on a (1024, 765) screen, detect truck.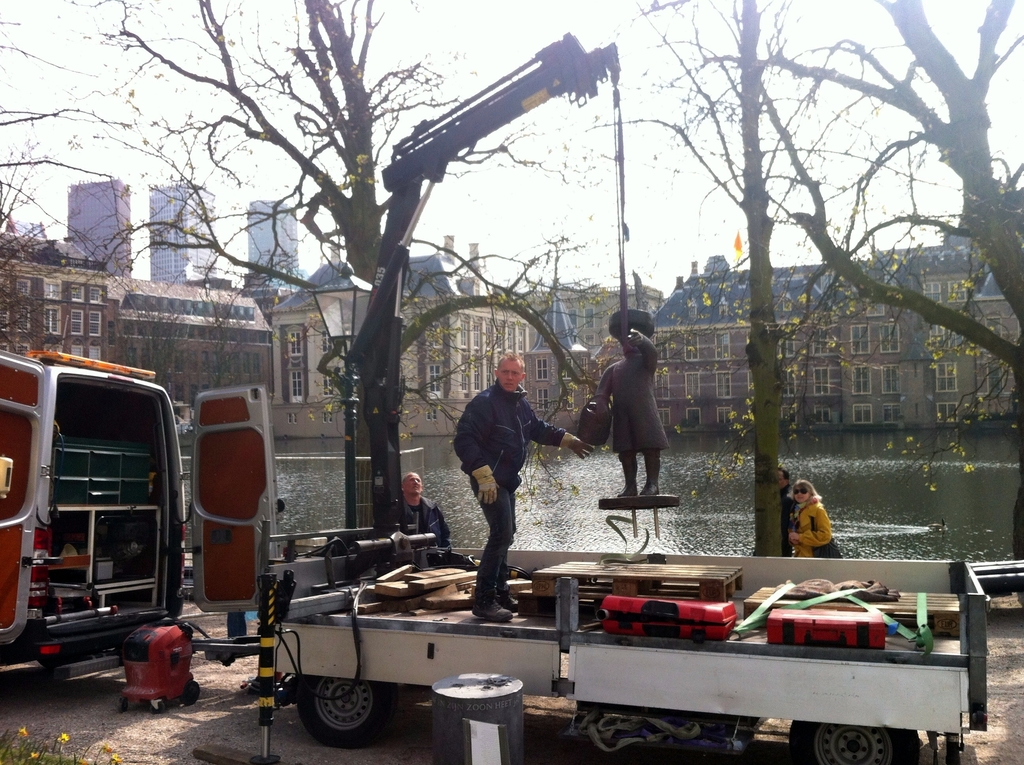
<bbox>0, 341, 996, 764</bbox>.
